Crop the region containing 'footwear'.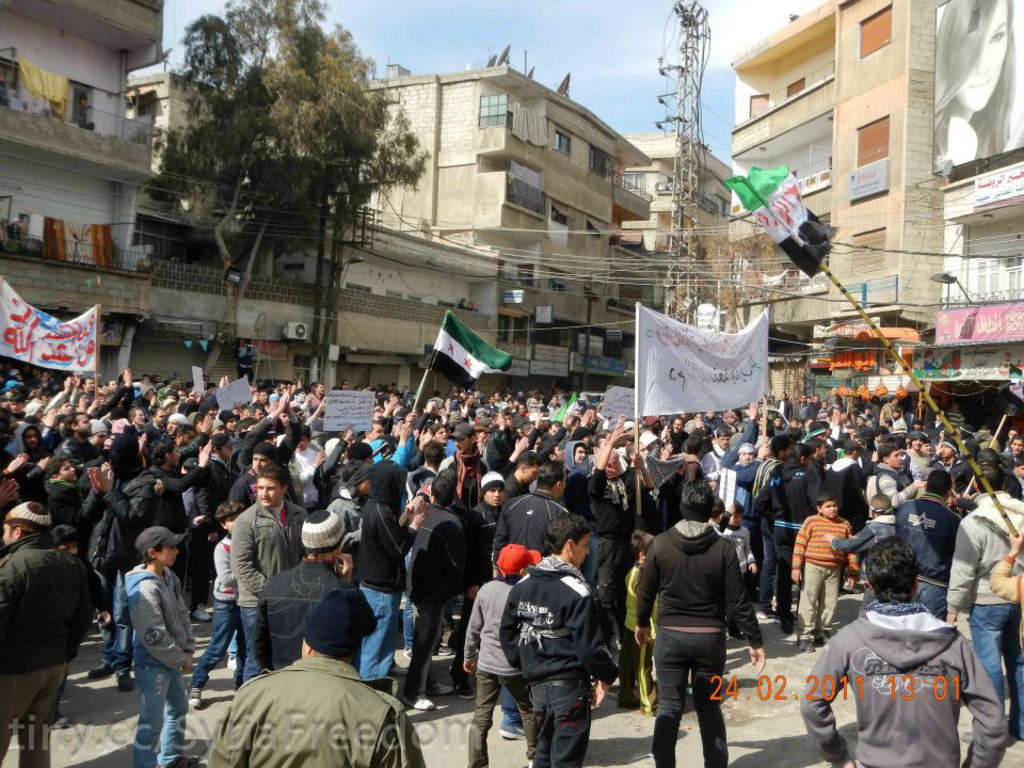
Crop region: BBox(113, 674, 140, 692).
